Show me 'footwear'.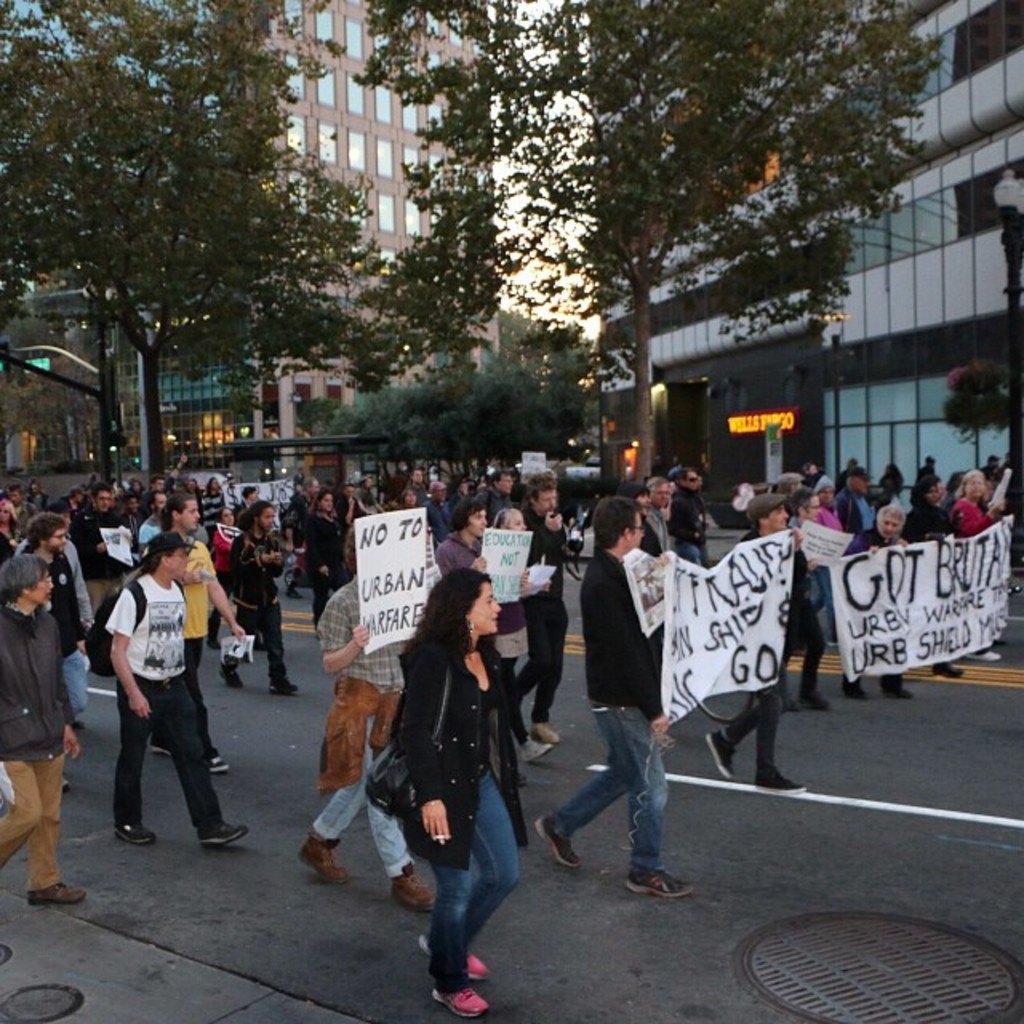
'footwear' is here: Rect(267, 675, 298, 693).
